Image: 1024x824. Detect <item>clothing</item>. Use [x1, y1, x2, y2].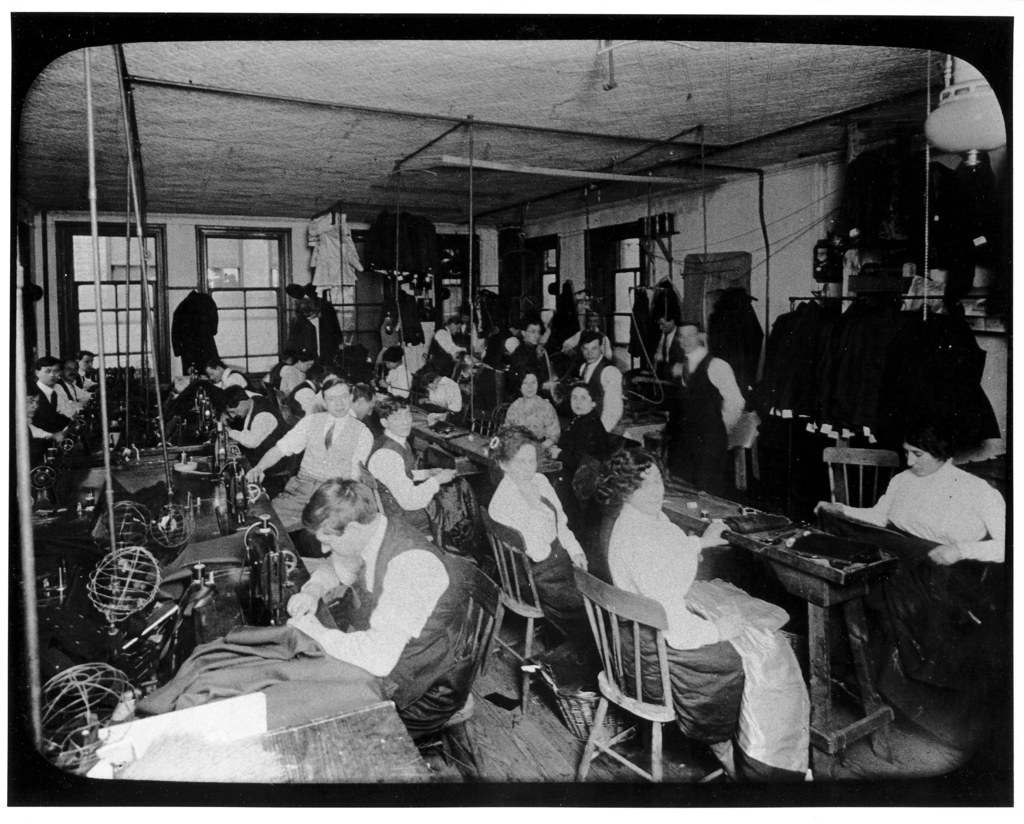
[70, 376, 99, 394].
